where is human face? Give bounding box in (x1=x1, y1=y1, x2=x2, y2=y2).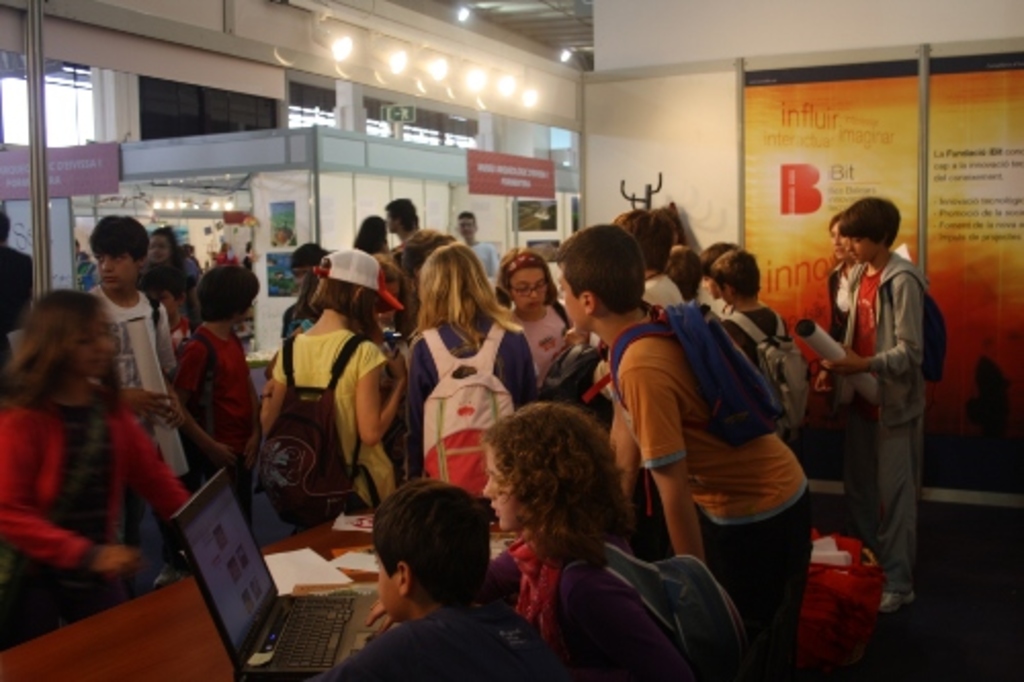
(x1=371, y1=547, x2=401, y2=623).
